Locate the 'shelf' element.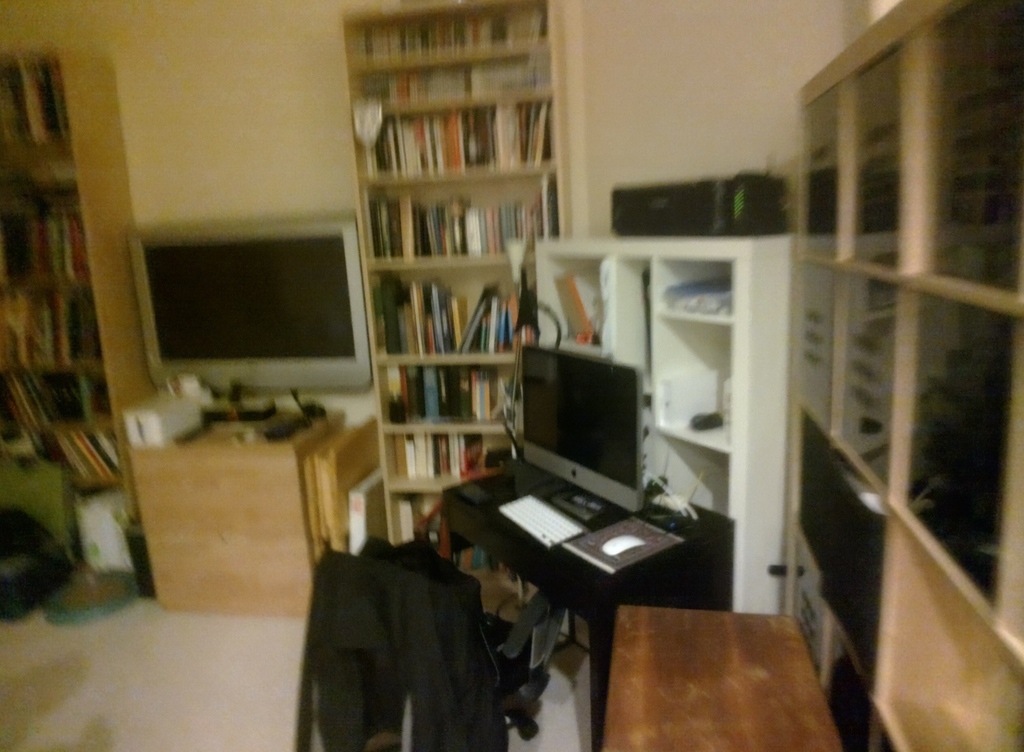
Element bbox: Rect(799, 92, 843, 254).
